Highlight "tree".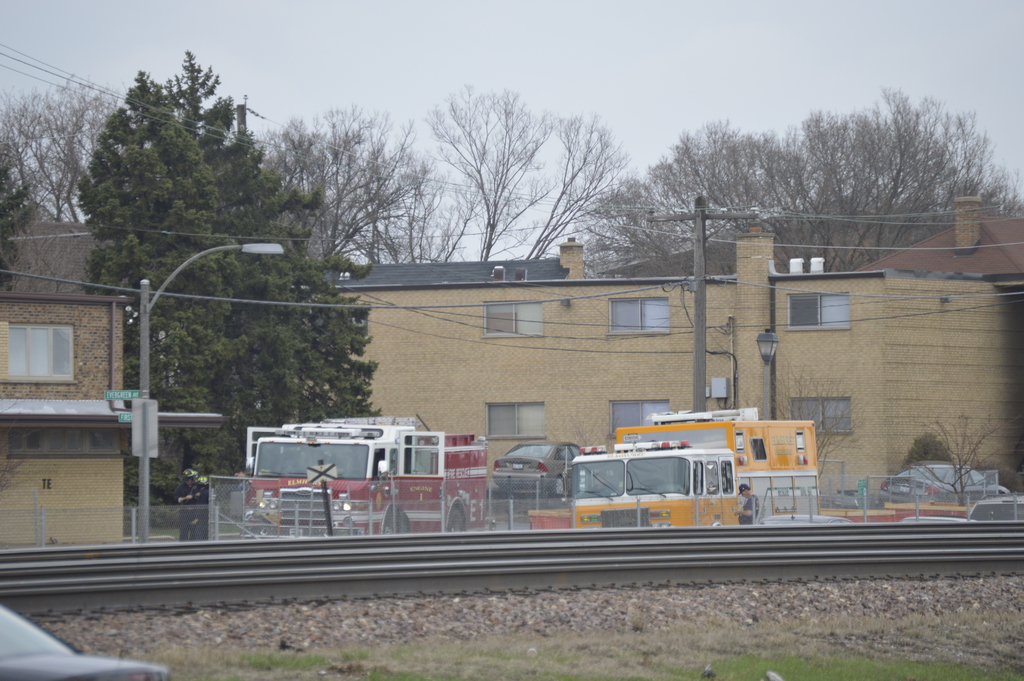
Highlighted region: {"x1": 809, "y1": 106, "x2": 1023, "y2": 279}.
